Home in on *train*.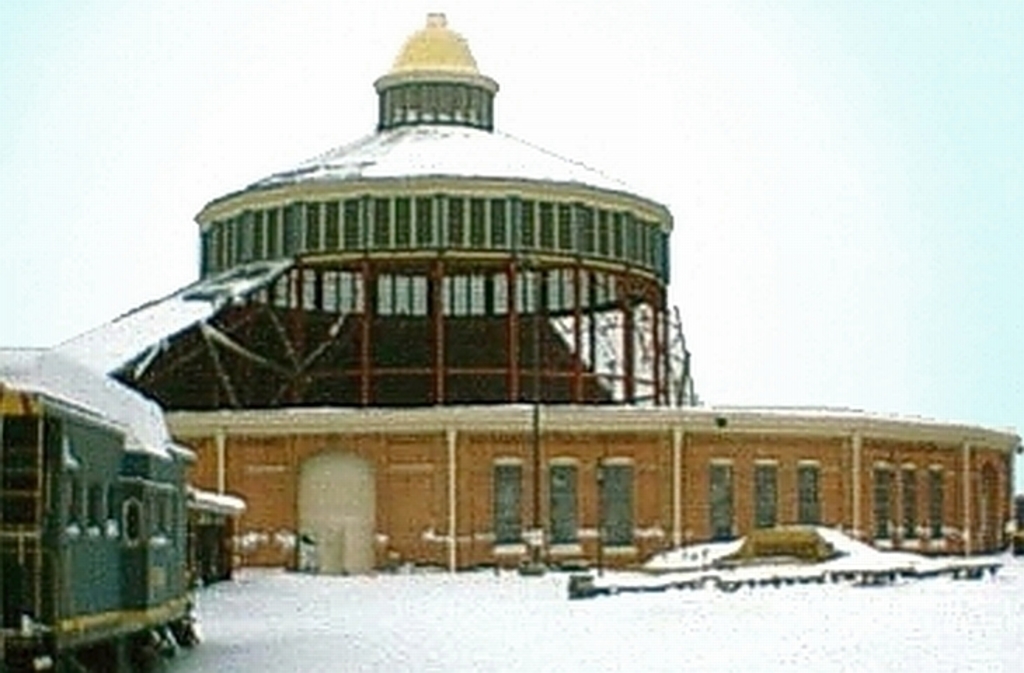
Homed in at {"left": 0, "top": 348, "right": 248, "bottom": 672}.
